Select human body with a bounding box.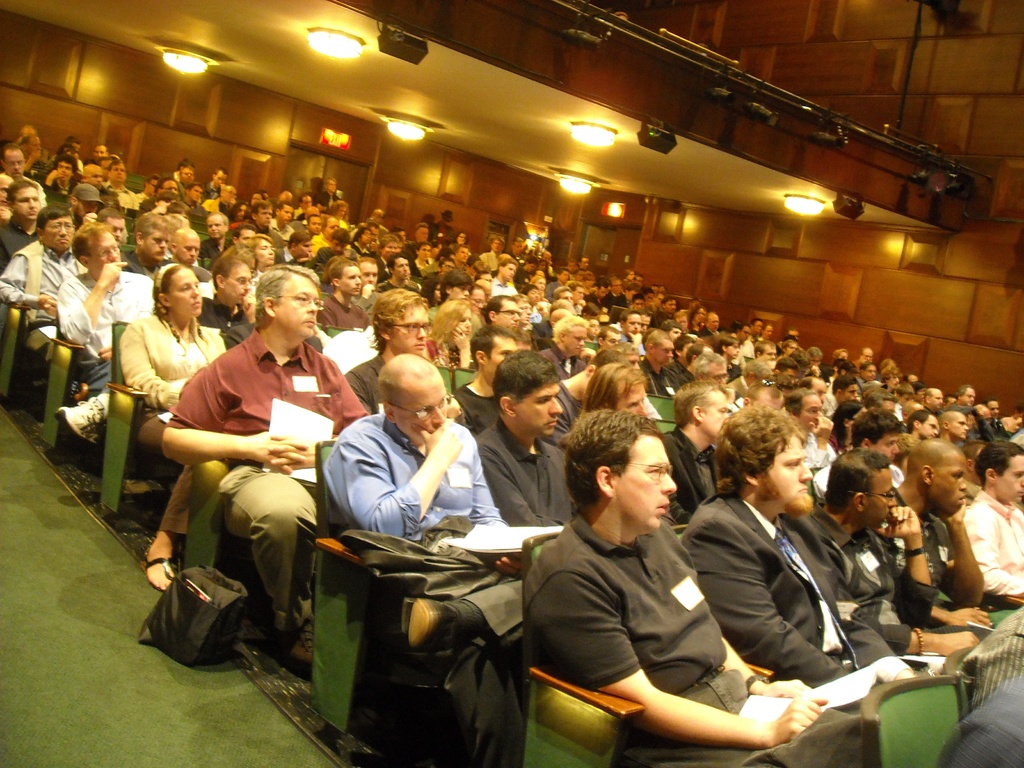
[630,308,652,346].
